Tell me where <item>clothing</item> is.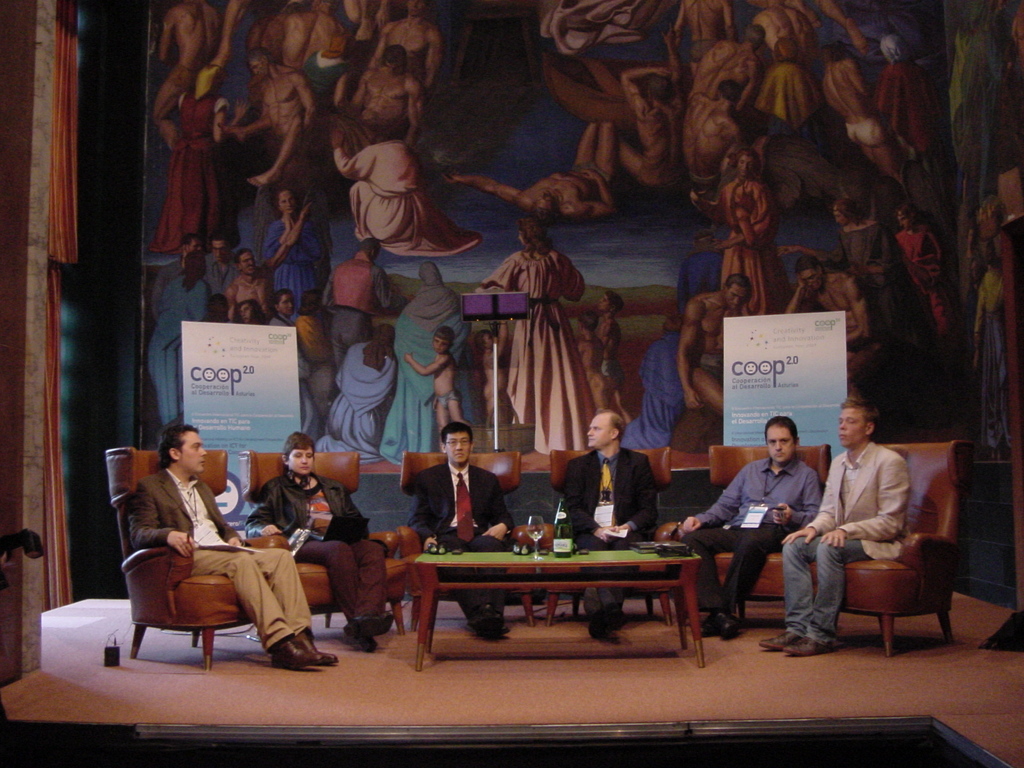
<item>clothing</item> is at rect(676, 444, 829, 607).
